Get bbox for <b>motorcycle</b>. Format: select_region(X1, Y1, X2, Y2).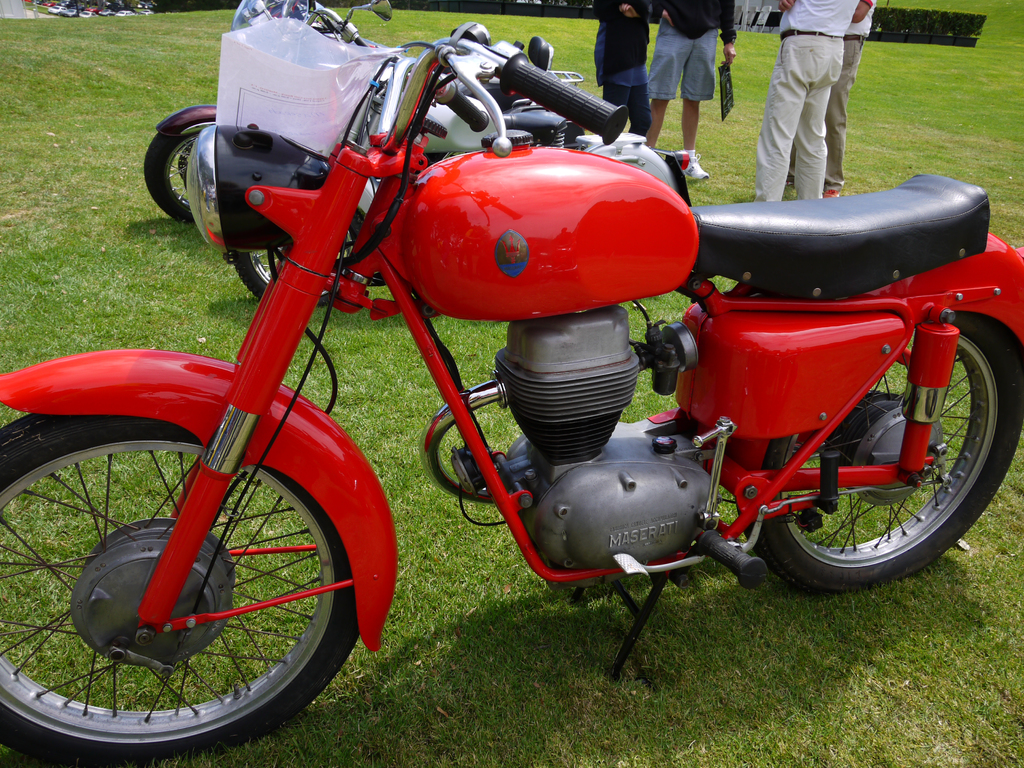
select_region(141, 1, 584, 223).
